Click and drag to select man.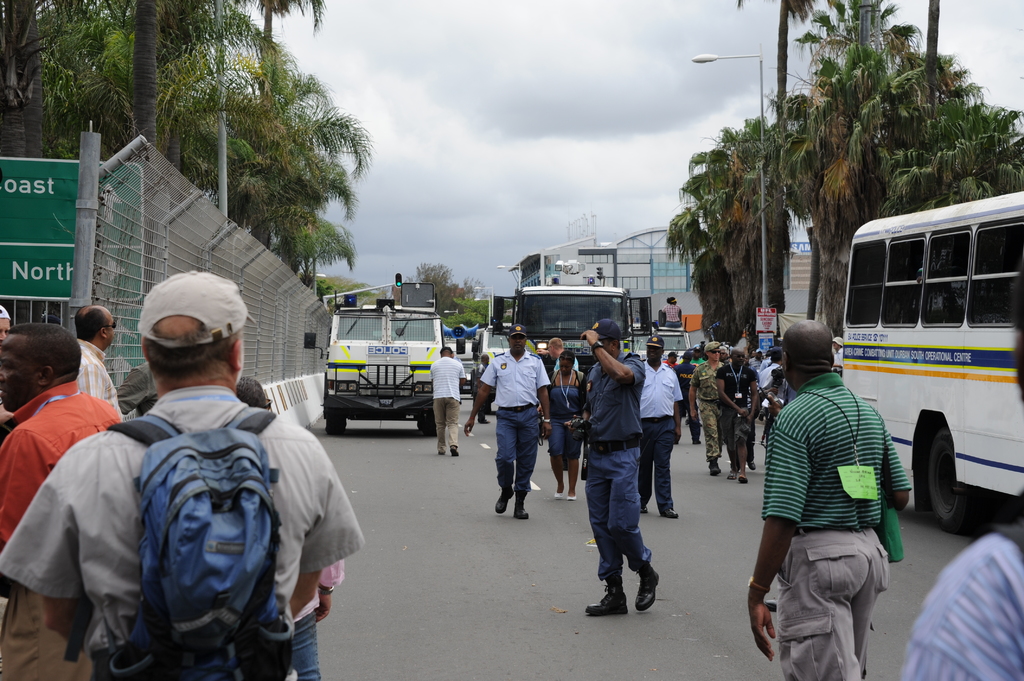
Selection: 640/333/682/517.
